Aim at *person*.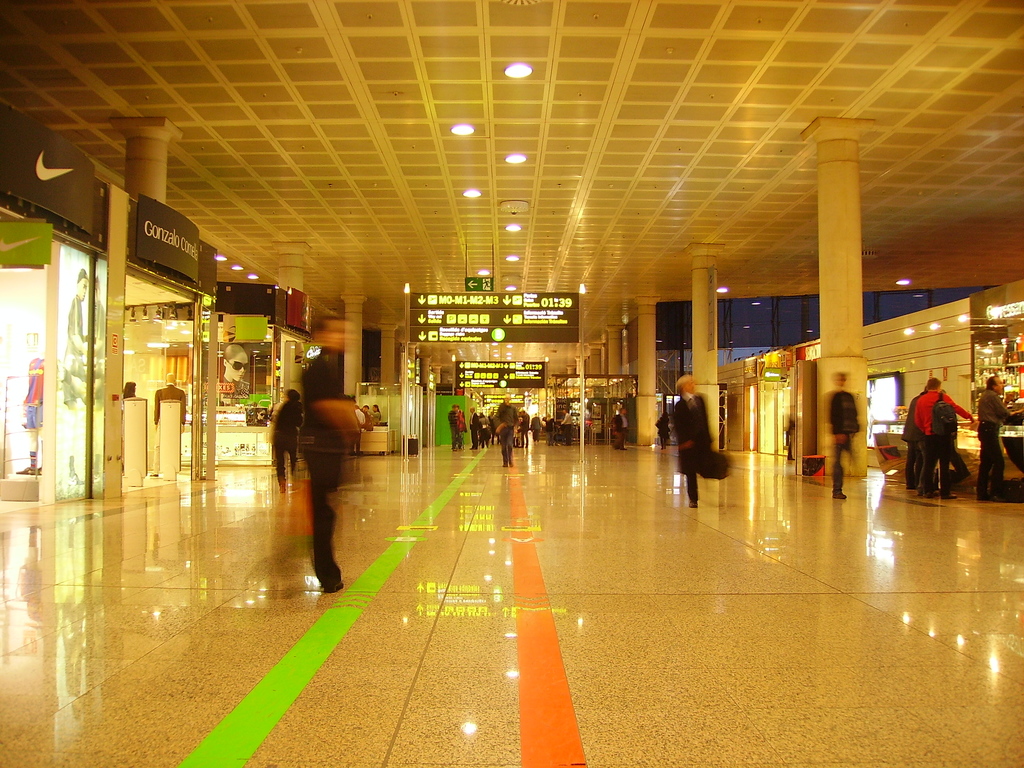
Aimed at left=273, top=390, right=299, bottom=491.
